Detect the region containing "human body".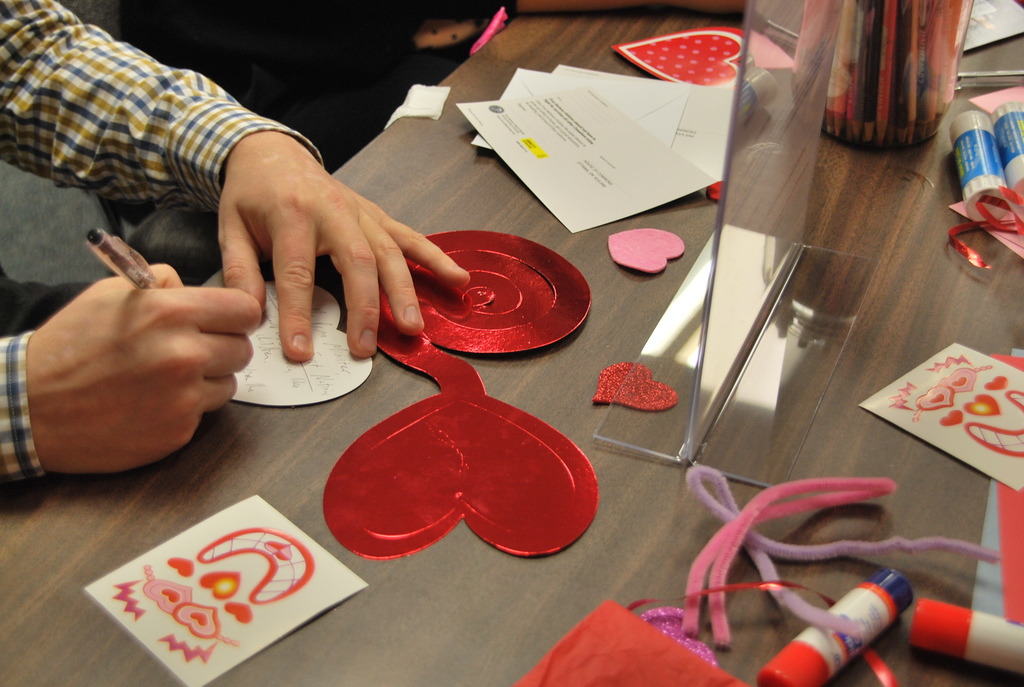
left=110, top=0, right=760, bottom=288.
